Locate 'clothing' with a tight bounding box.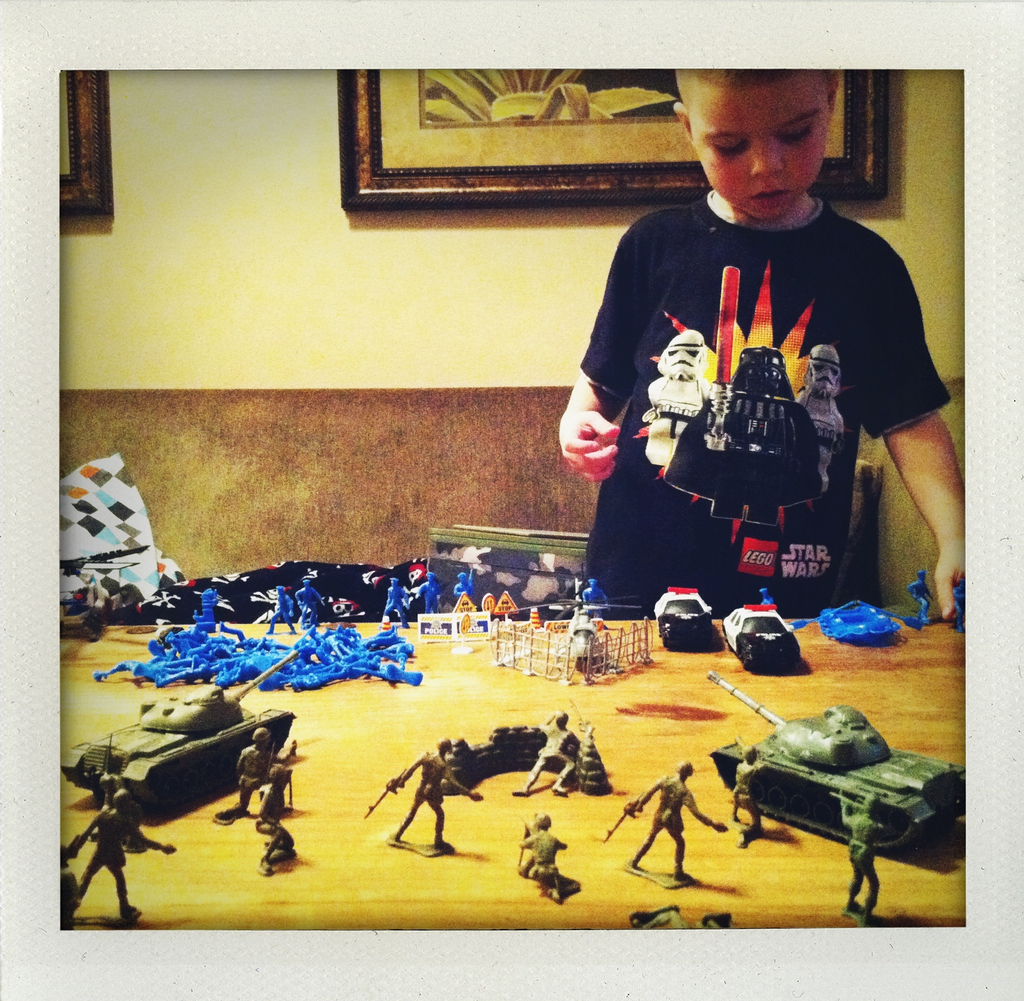
locate(523, 721, 569, 783).
